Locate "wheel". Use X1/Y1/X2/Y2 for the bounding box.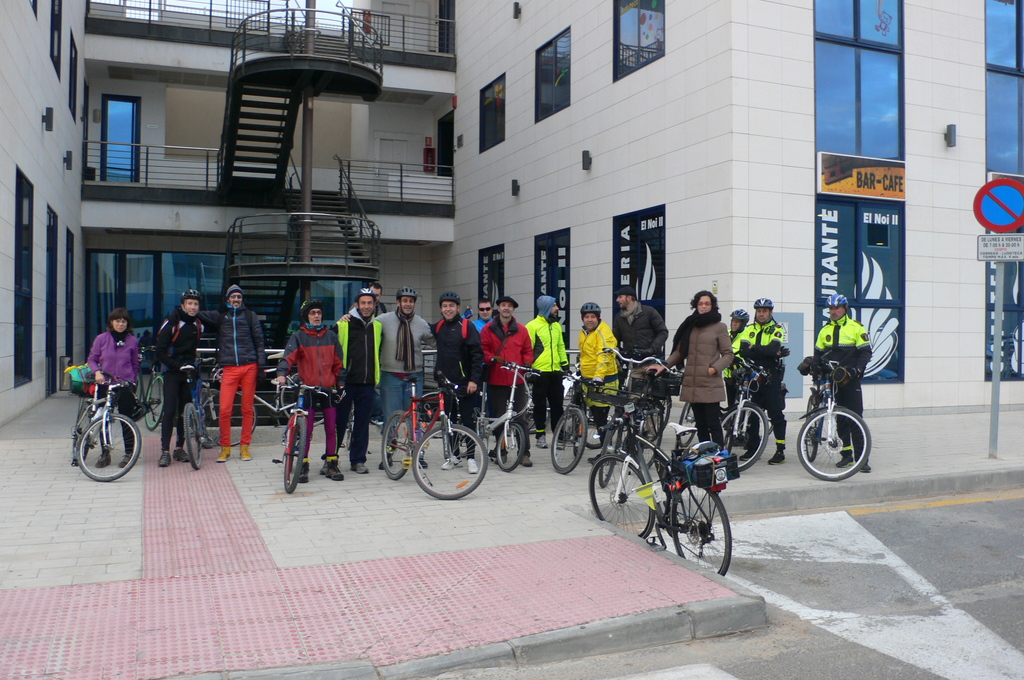
449/410/483/454.
